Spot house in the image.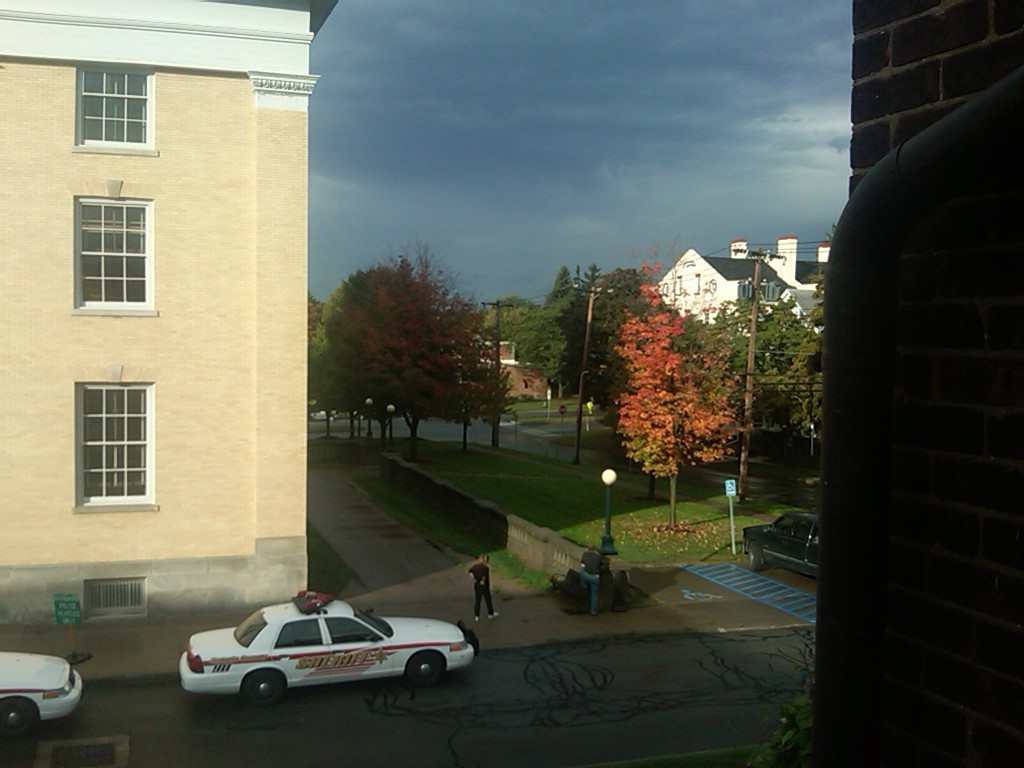
house found at select_region(652, 247, 792, 330).
